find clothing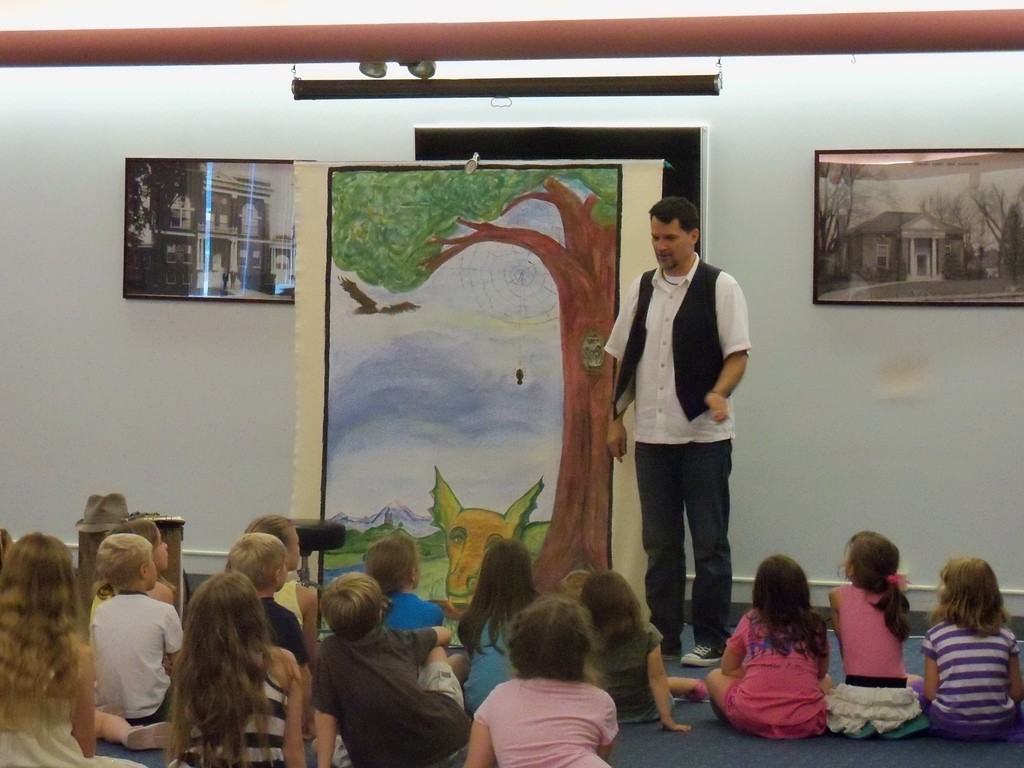
<bbox>262, 599, 307, 661</bbox>
